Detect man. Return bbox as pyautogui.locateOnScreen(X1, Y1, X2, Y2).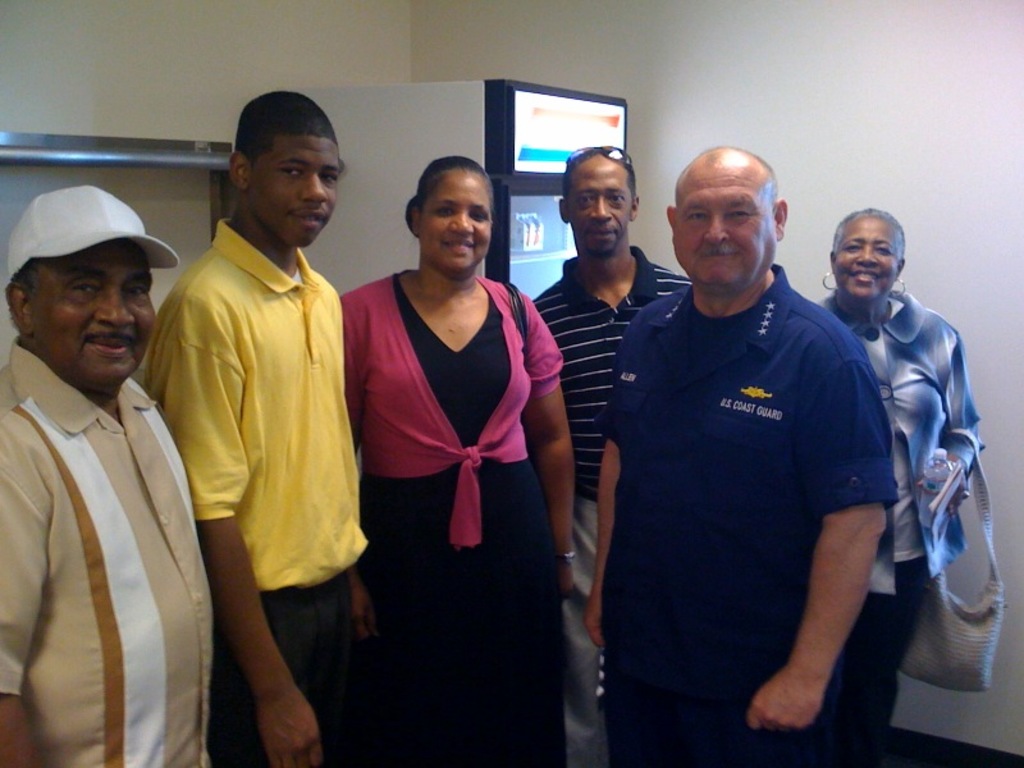
pyautogui.locateOnScreen(590, 138, 901, 767).
